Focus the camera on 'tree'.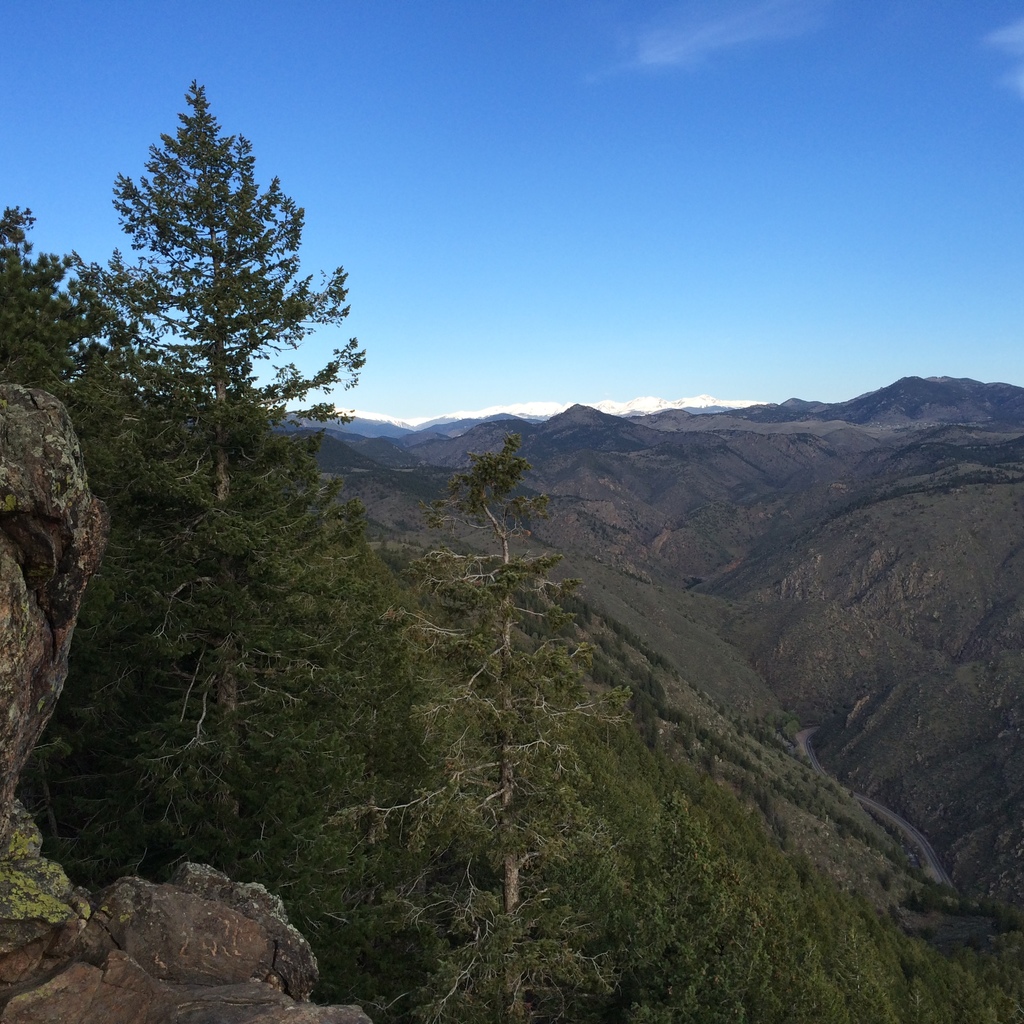
Focus region: Rect(100, 74, 354, 874).
